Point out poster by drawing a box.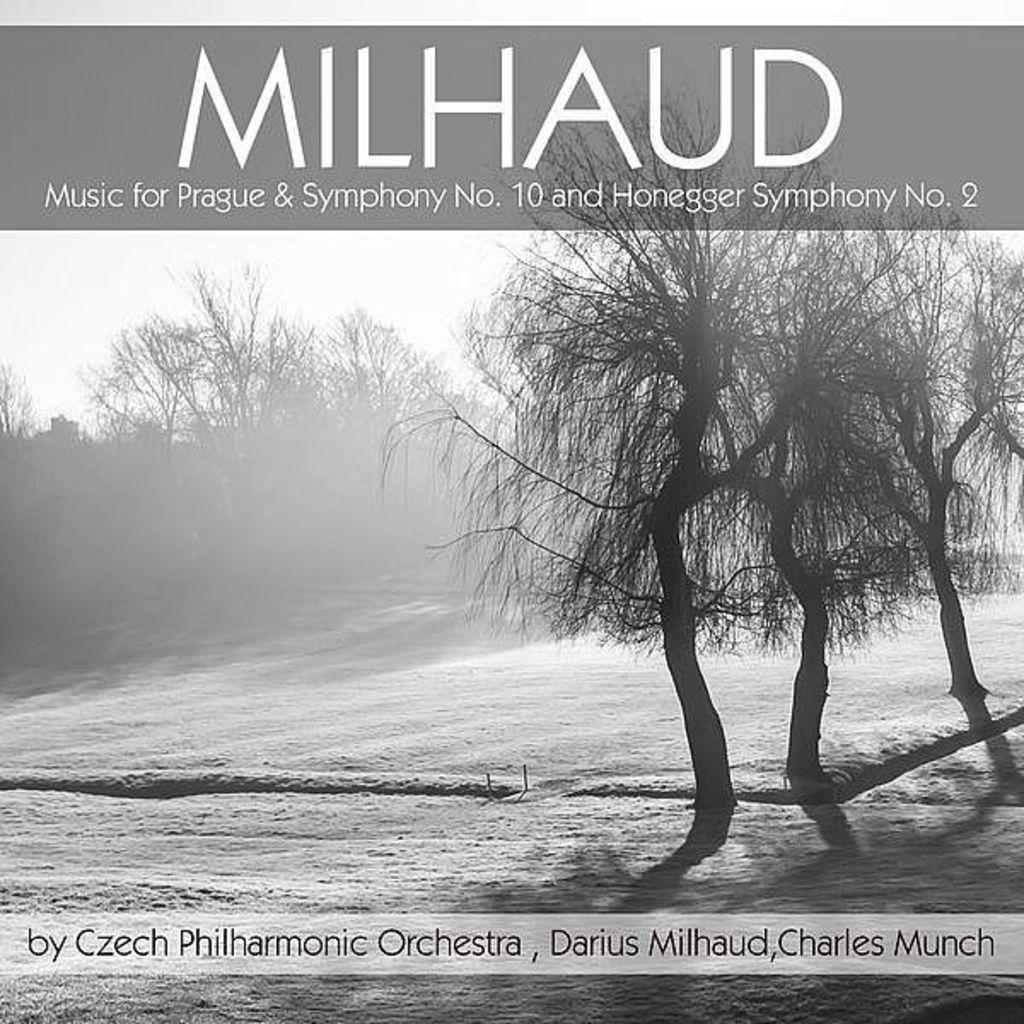
[0,0,1022,1022].
